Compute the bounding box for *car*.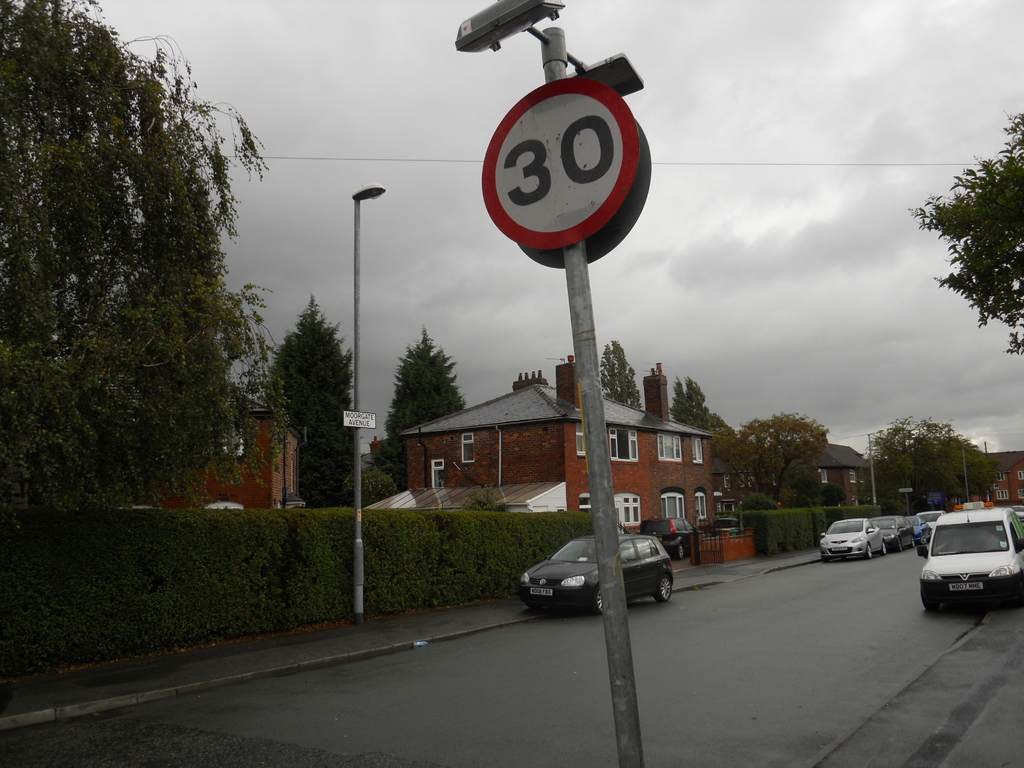
639 518 698 559.
